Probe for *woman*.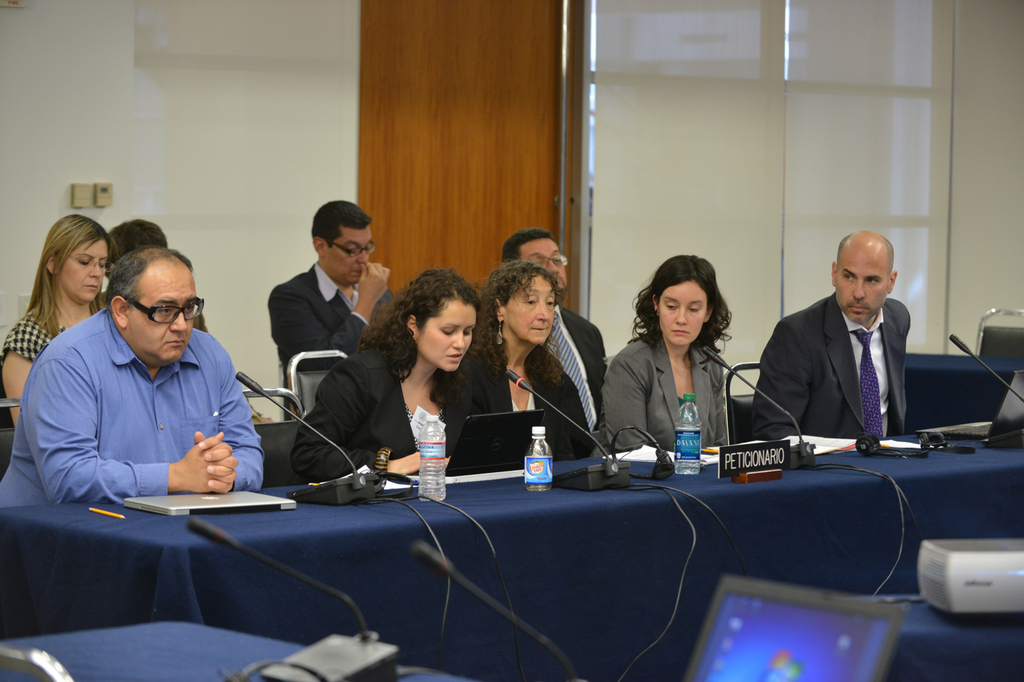
Probe result: x1=290, y1=270, x2=483, y2=482.
